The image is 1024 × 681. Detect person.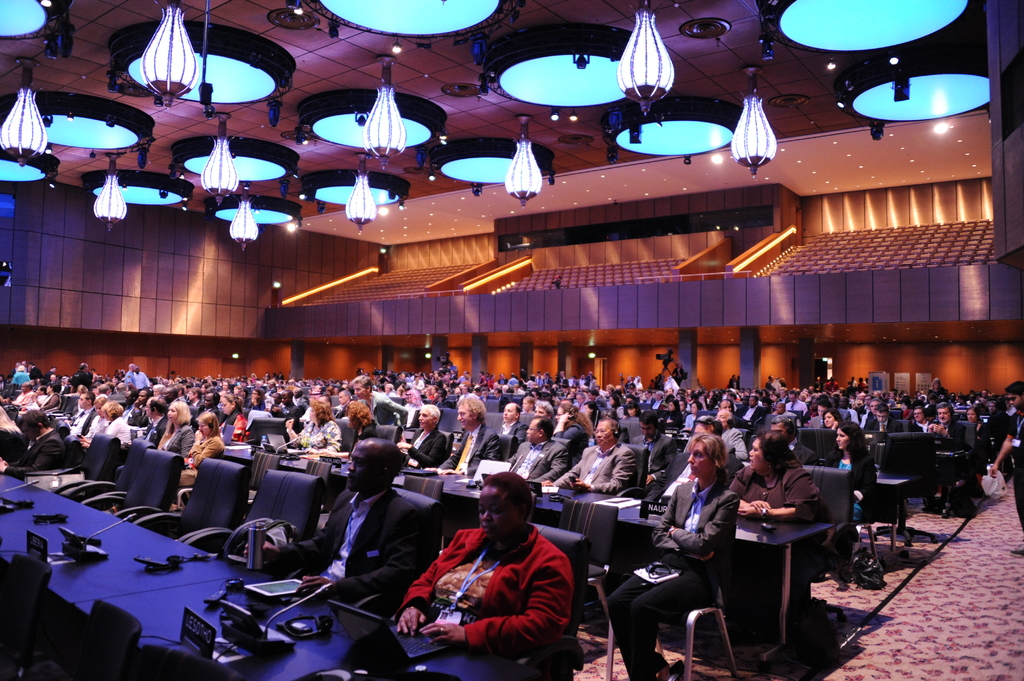
Detection: pyautogui.locateOnScreen(571, 376, 578, 387).
